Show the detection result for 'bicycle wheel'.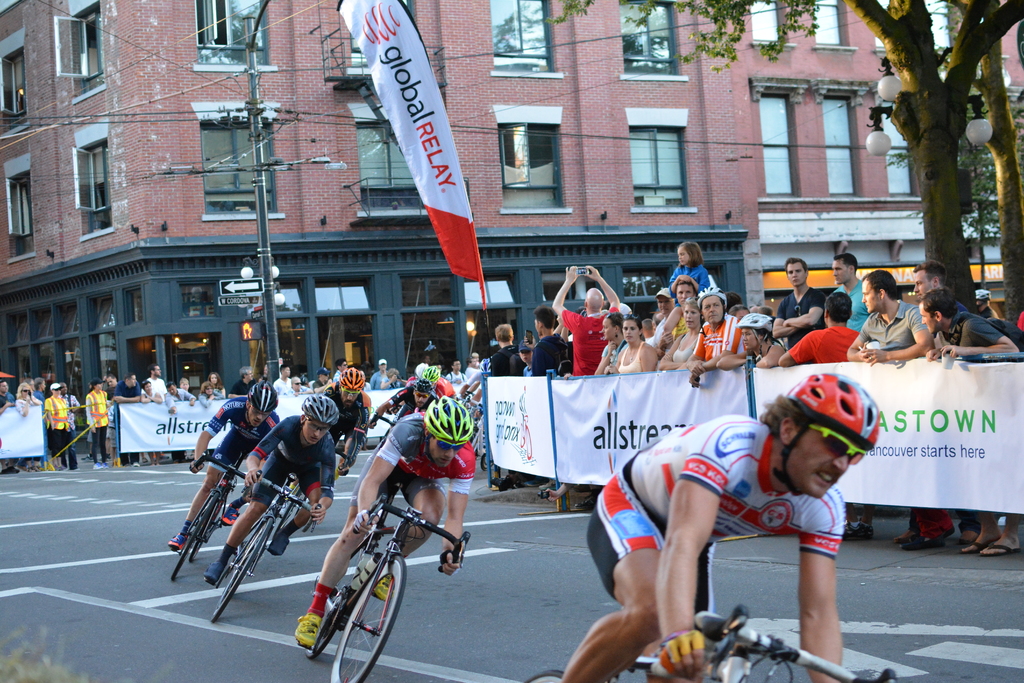
BBox(525, 669, 572, 682).
